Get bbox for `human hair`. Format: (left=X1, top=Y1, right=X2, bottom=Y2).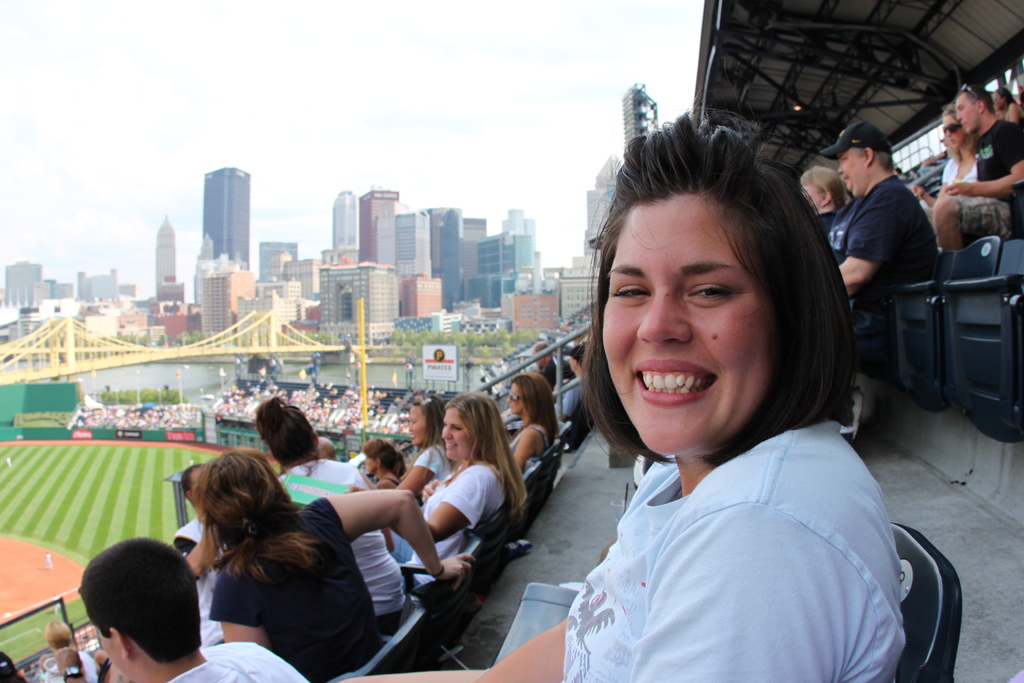
(left=515, top=374, right=561, bottom=443).
